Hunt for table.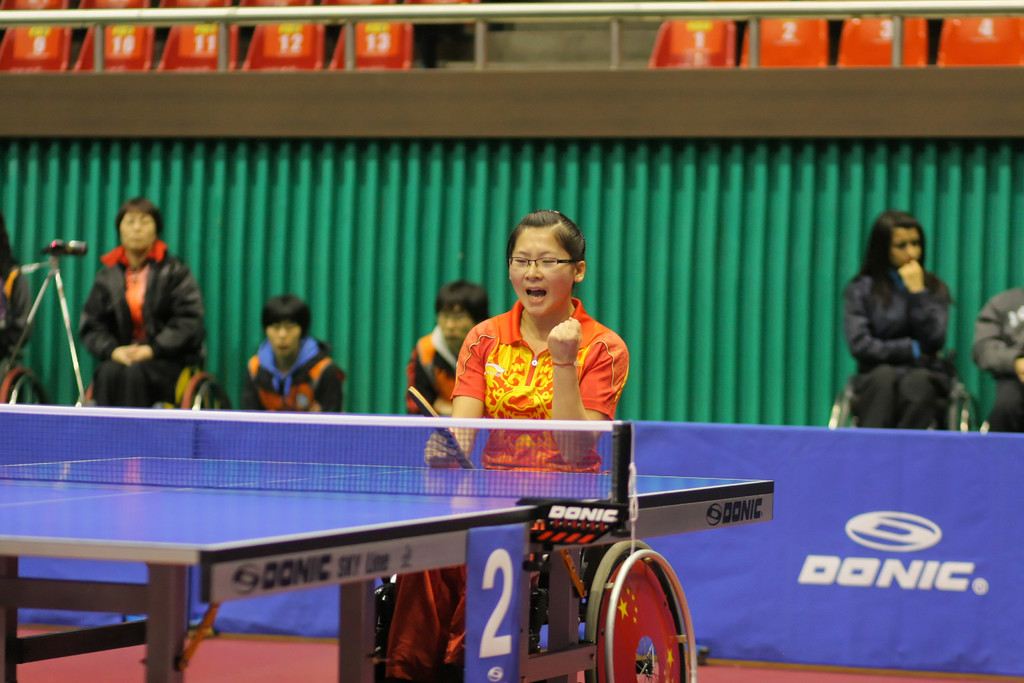
Hunted down at 0,420,833,677.
